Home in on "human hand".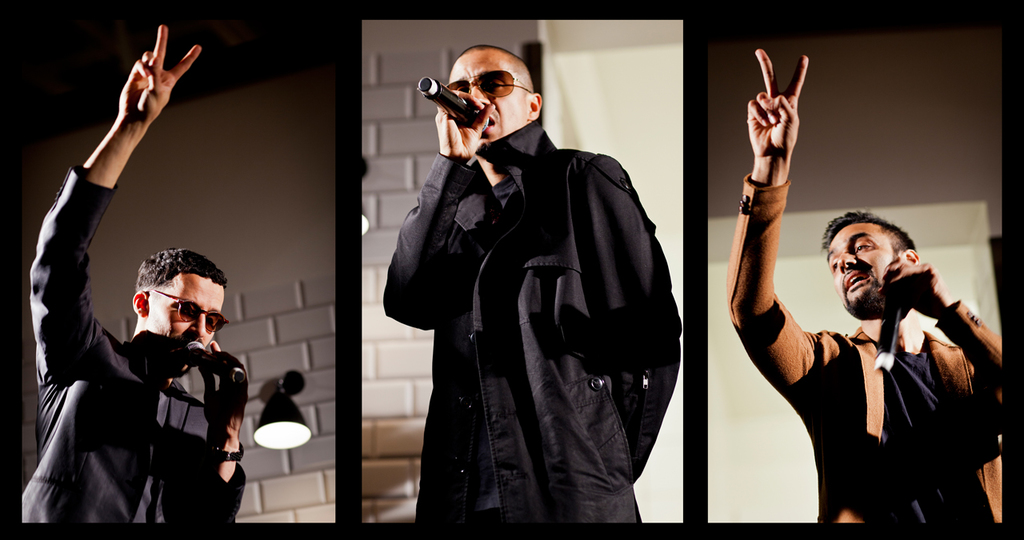
Homed in at [383,90,498,329].
